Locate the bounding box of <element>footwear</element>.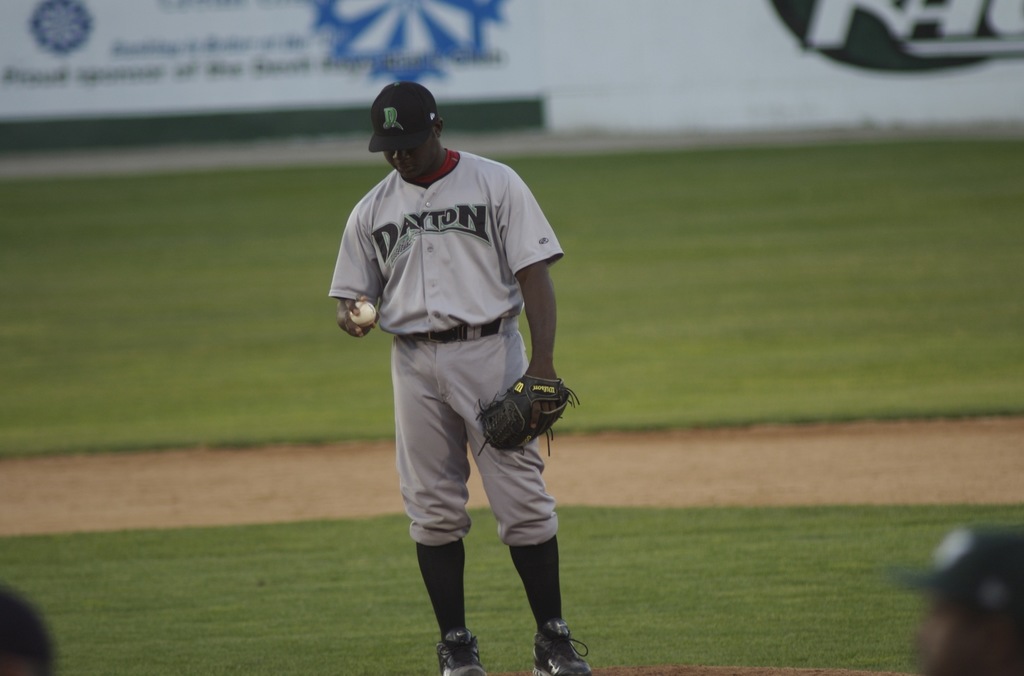
Bounding box: x1=433, y1=622, x2=484, y2=675.
